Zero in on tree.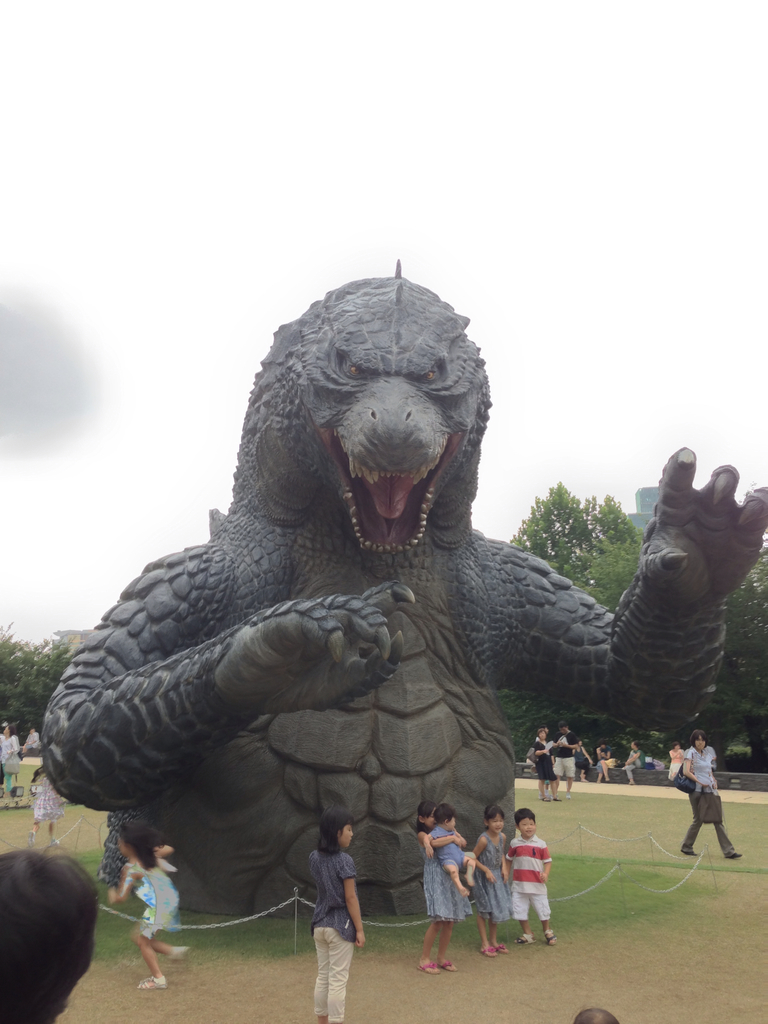
Zeroed in: {"left": 0, "top": 619, "right": 70, "bottom": 760}.
